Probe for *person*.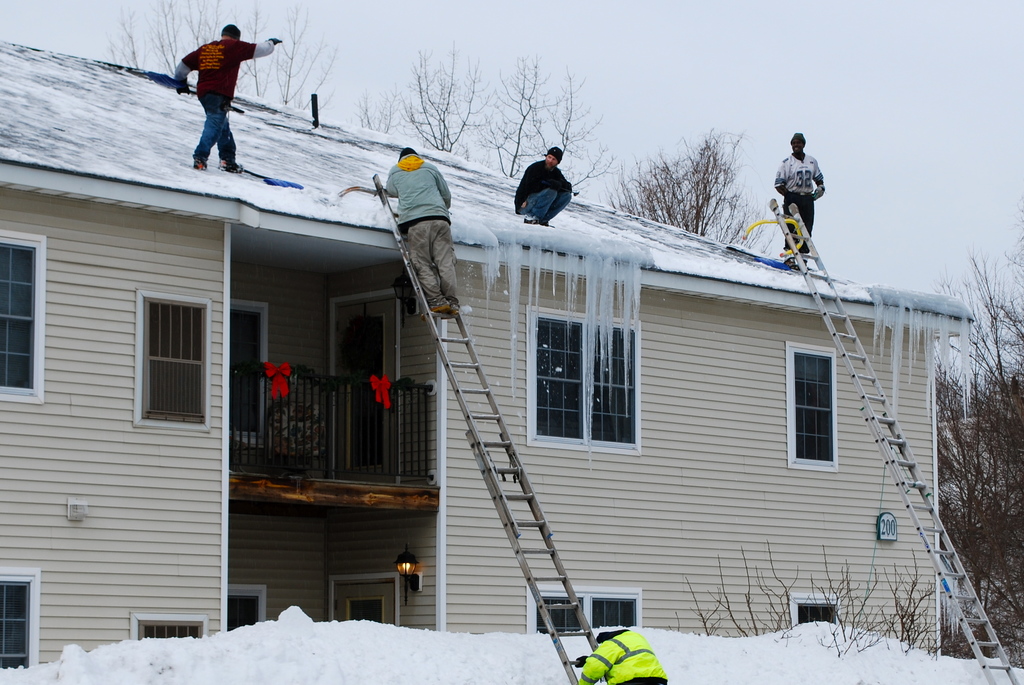
Probe result: region(578, 631, 668, 684).
